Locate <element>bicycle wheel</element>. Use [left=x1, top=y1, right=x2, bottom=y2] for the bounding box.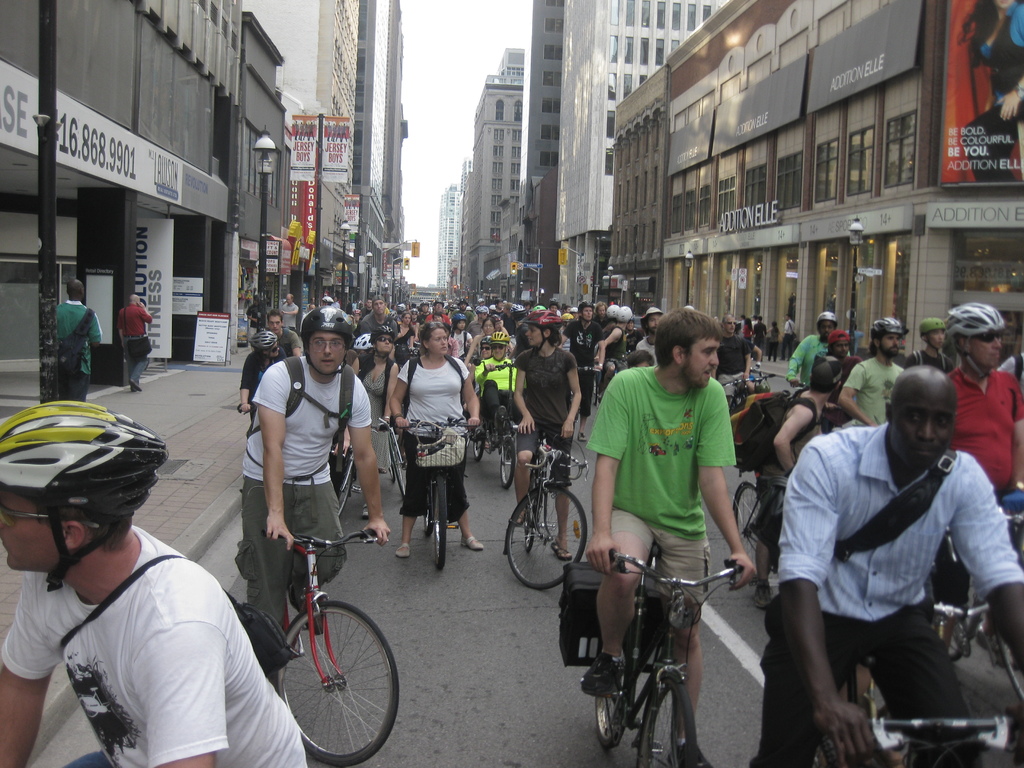
[left=387, top=426, right=404, bottom=504].
